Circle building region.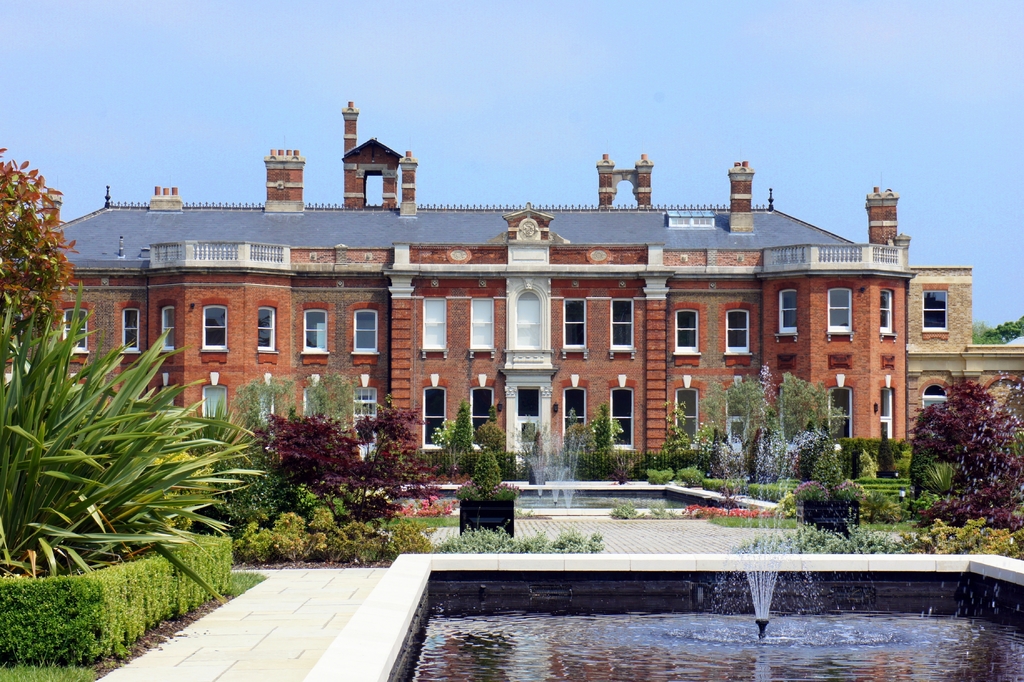
Region: (left=0, top=101, right=1023, bottom=479).
